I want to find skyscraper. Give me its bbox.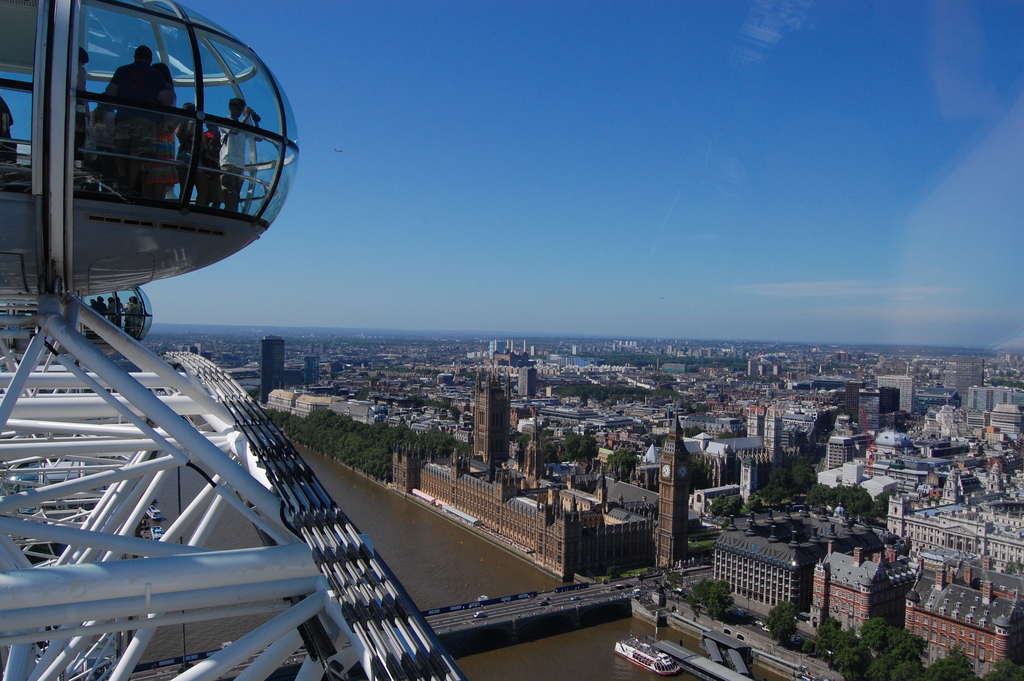
(x1=658, y1=420, x2=687, y2=567).
